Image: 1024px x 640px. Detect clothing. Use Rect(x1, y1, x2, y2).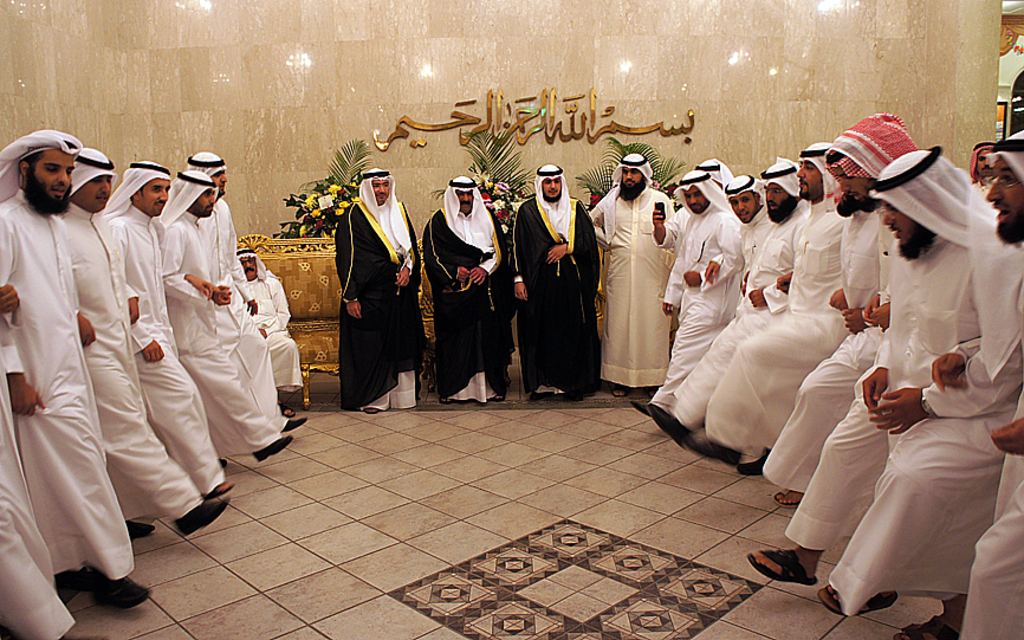
Rect(513, 192, 607, 393).
